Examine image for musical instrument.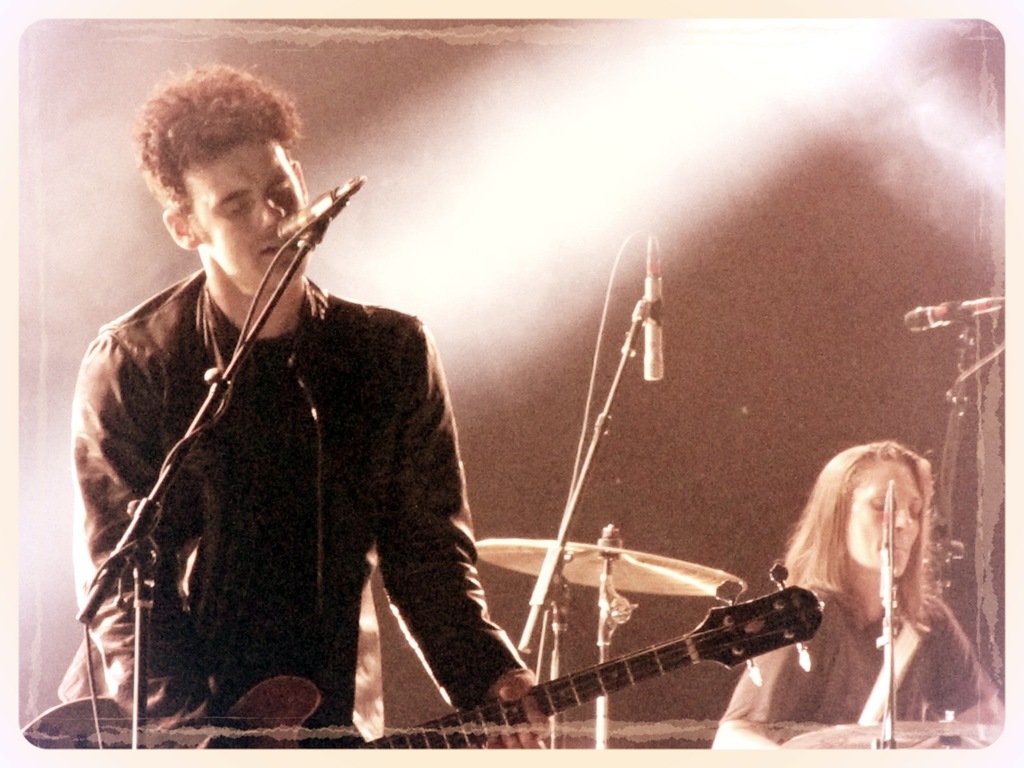
Examination result: <region>25, 572, 820, 760</region>.
